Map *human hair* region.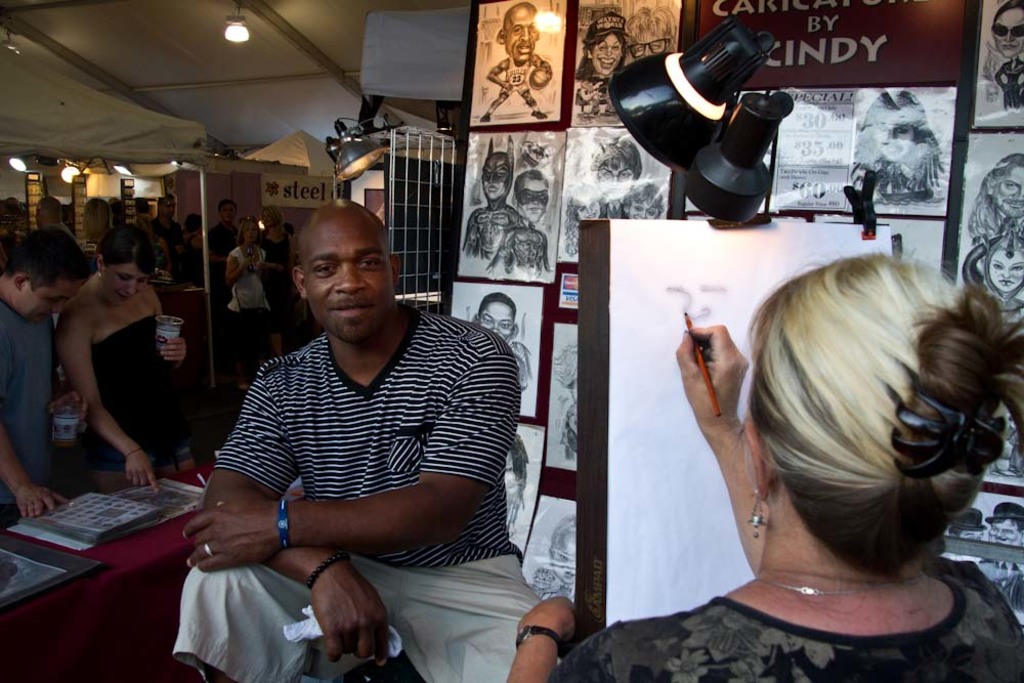
Mapped to <box>479,291,516,322</box>.
